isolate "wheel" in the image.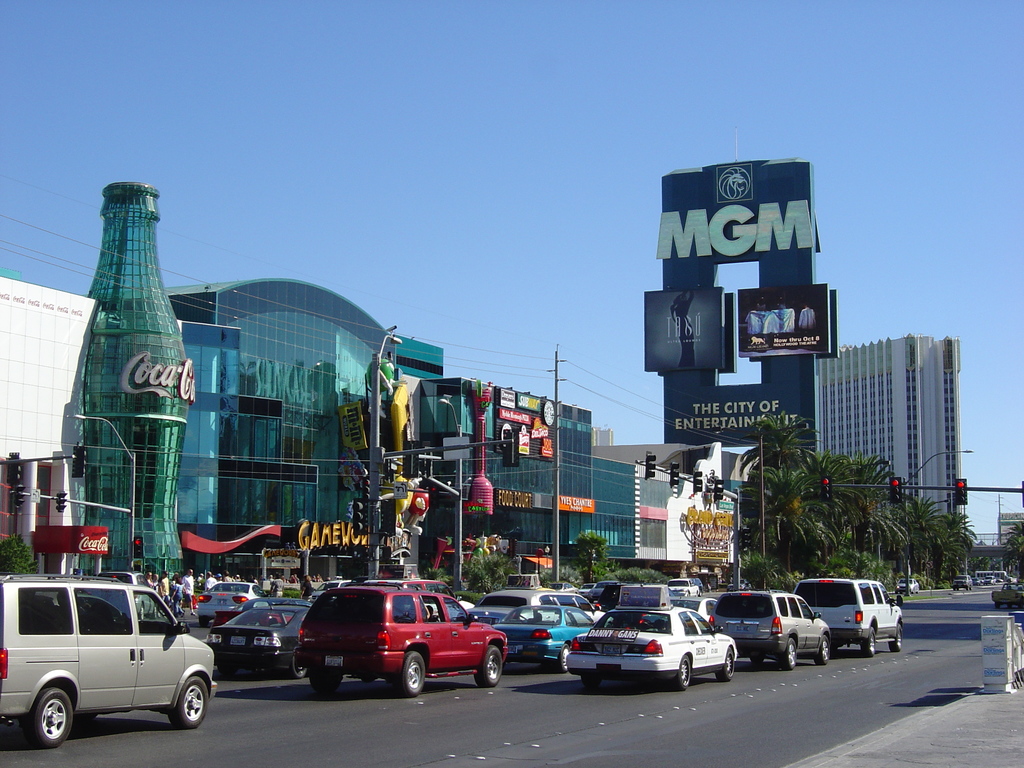
Isolated region: bbox=(678, 660, 691, 693).
